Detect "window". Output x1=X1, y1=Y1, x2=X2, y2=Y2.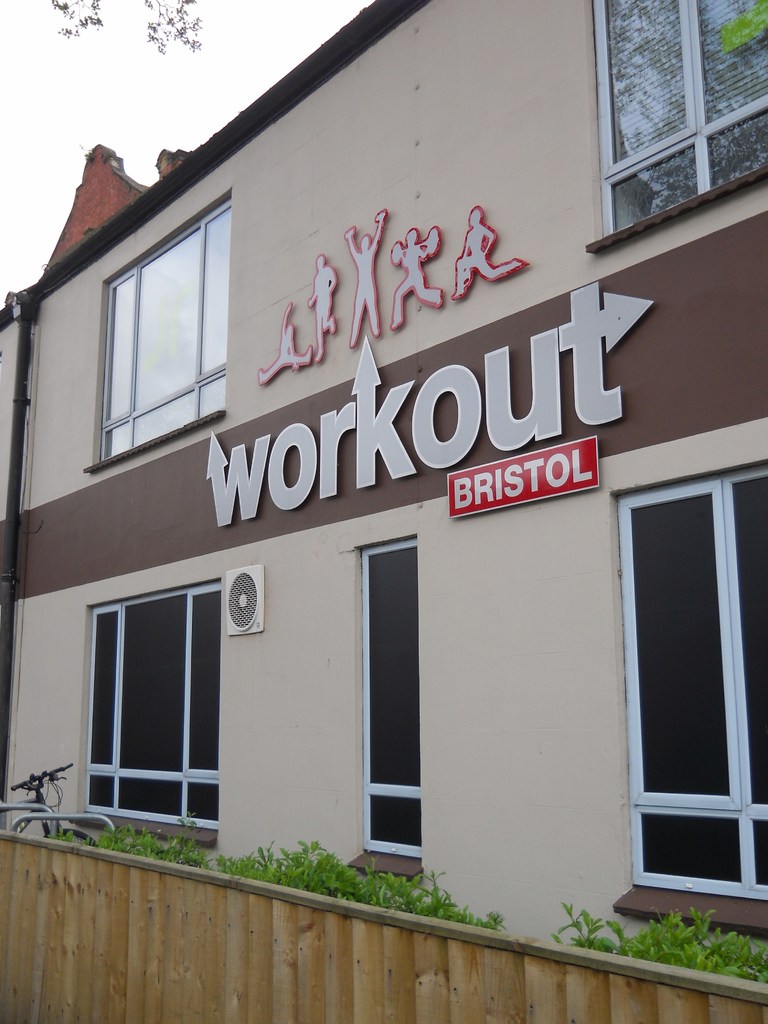
x1=78, y1=177, x2=234, y2=476.
